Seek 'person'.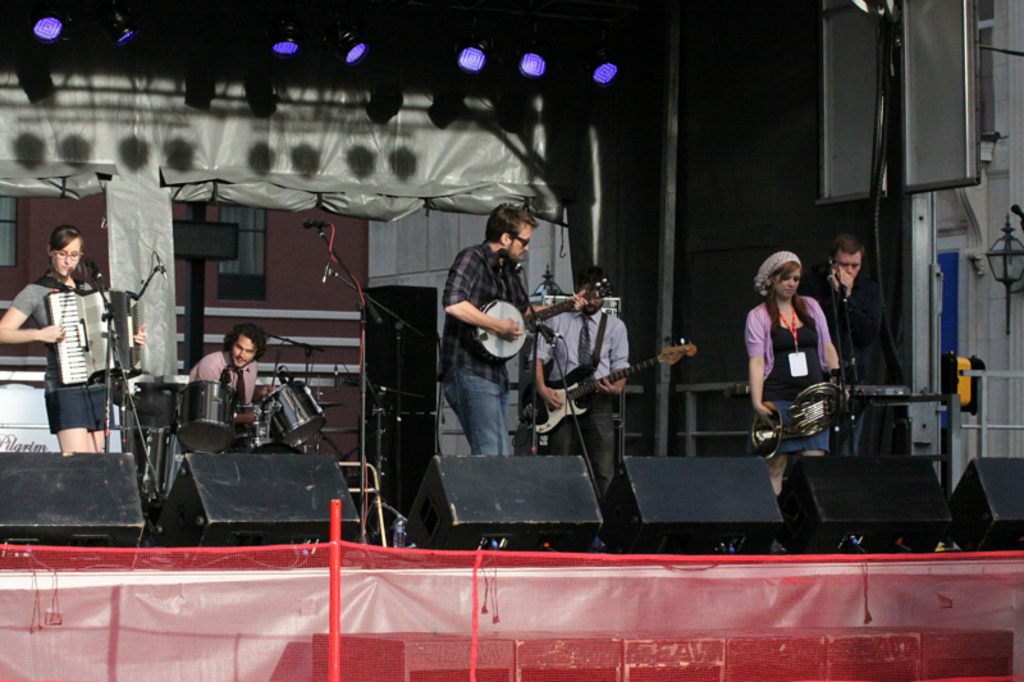
box(827, 225, 893, 512).
